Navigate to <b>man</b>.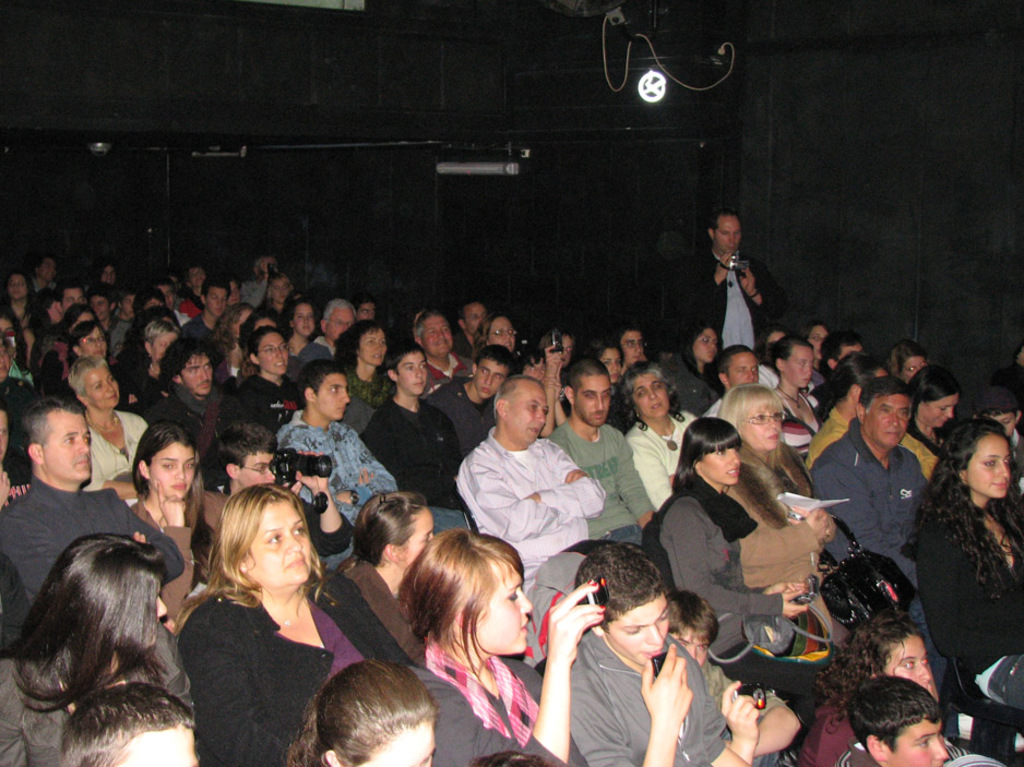
Navigation target: [412, 312, 475, 399].
